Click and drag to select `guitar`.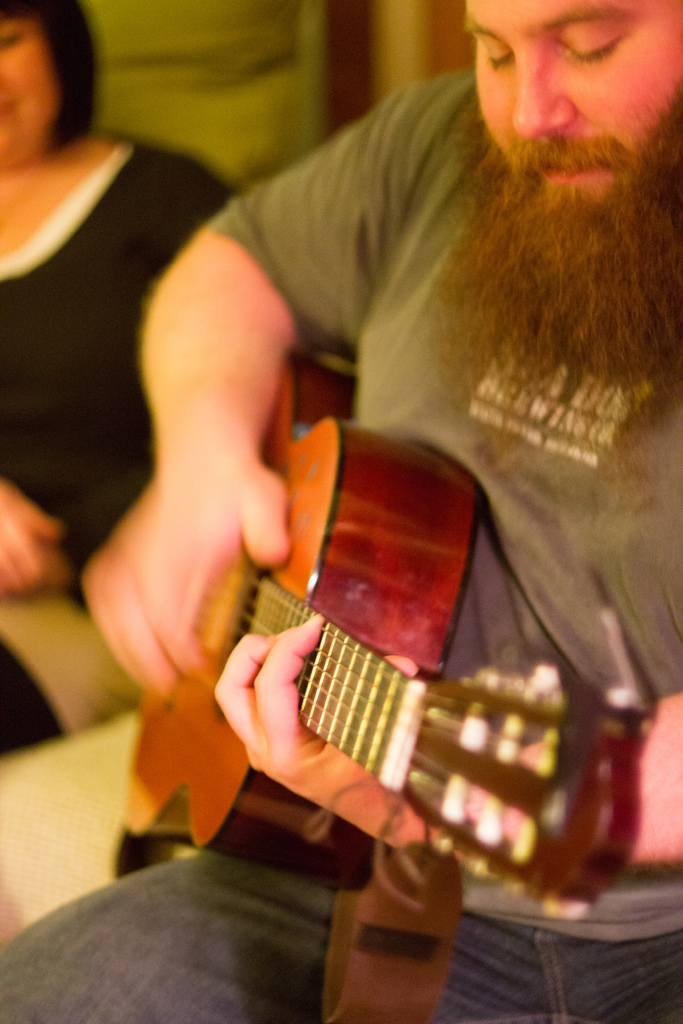
Selection: 108/414/655/925.
